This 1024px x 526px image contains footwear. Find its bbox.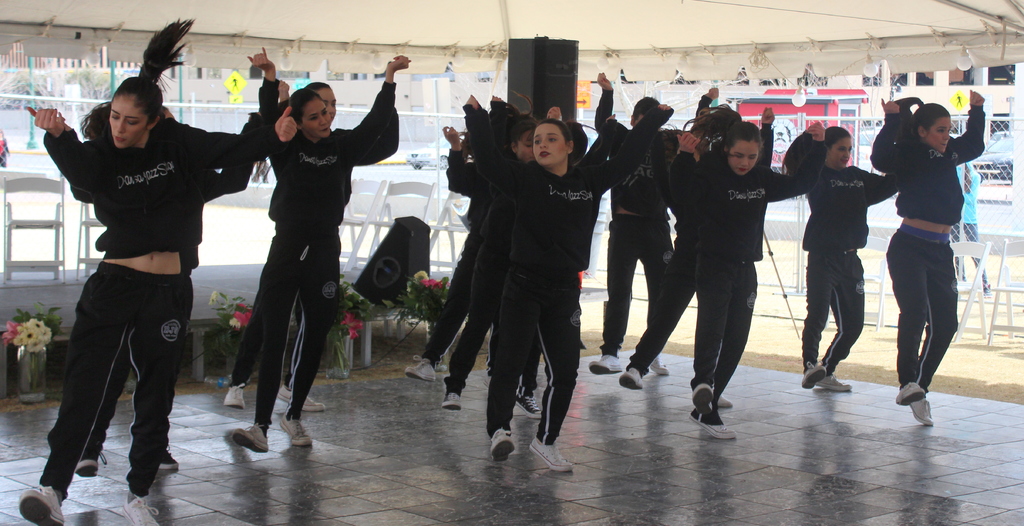
l=649, t=354, r=671, b=379.
